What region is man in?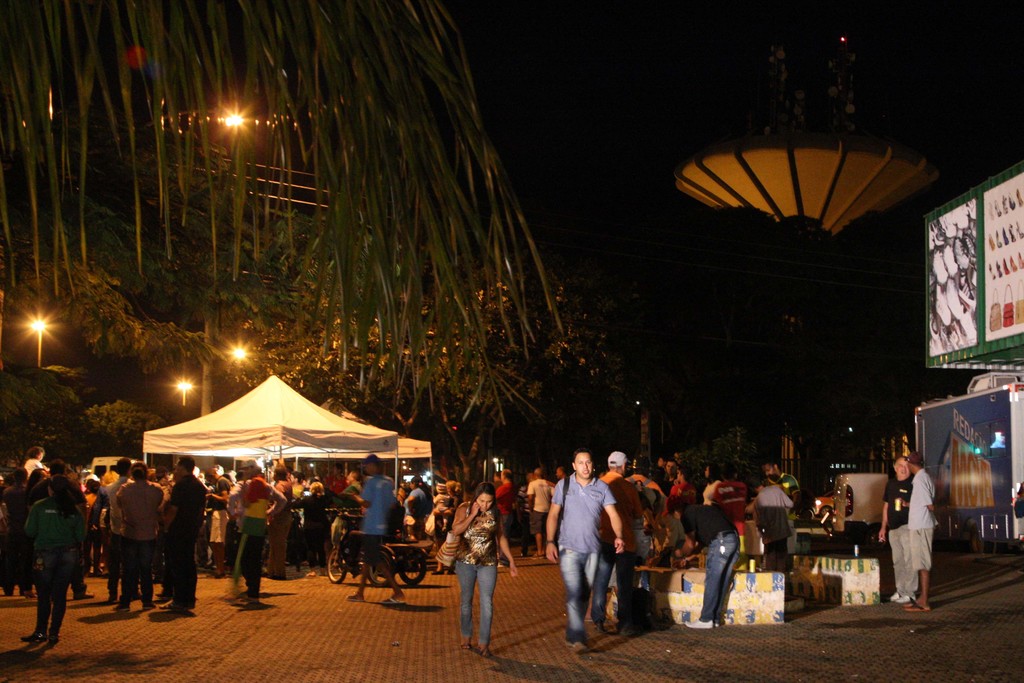
bbox(202, 463, 233, 577).
